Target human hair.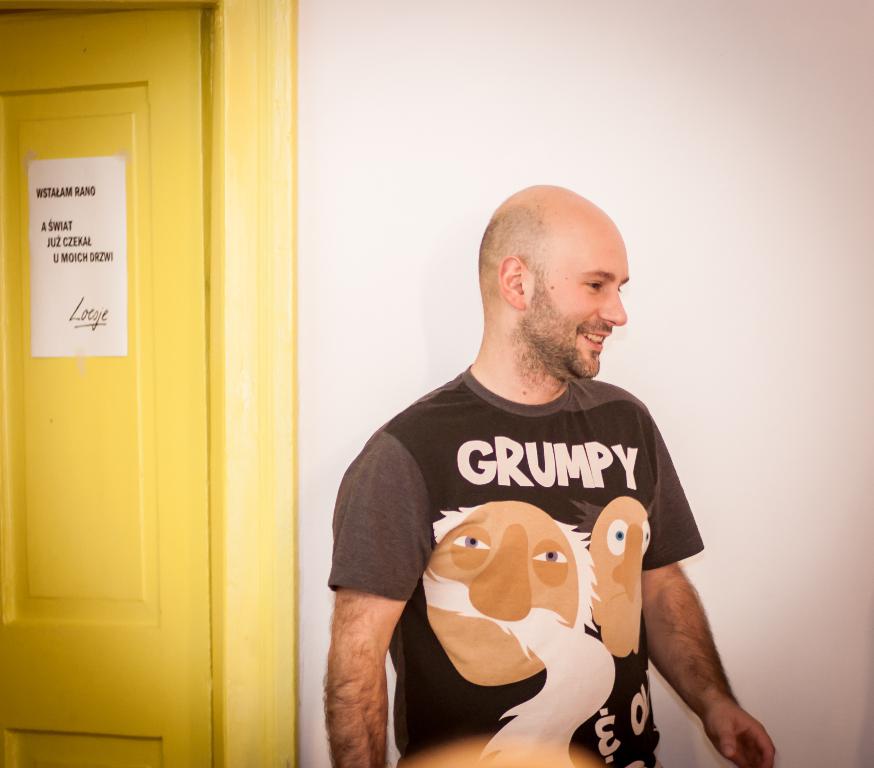
Target region: (left=477, top=205, right=557, bottom=308).
